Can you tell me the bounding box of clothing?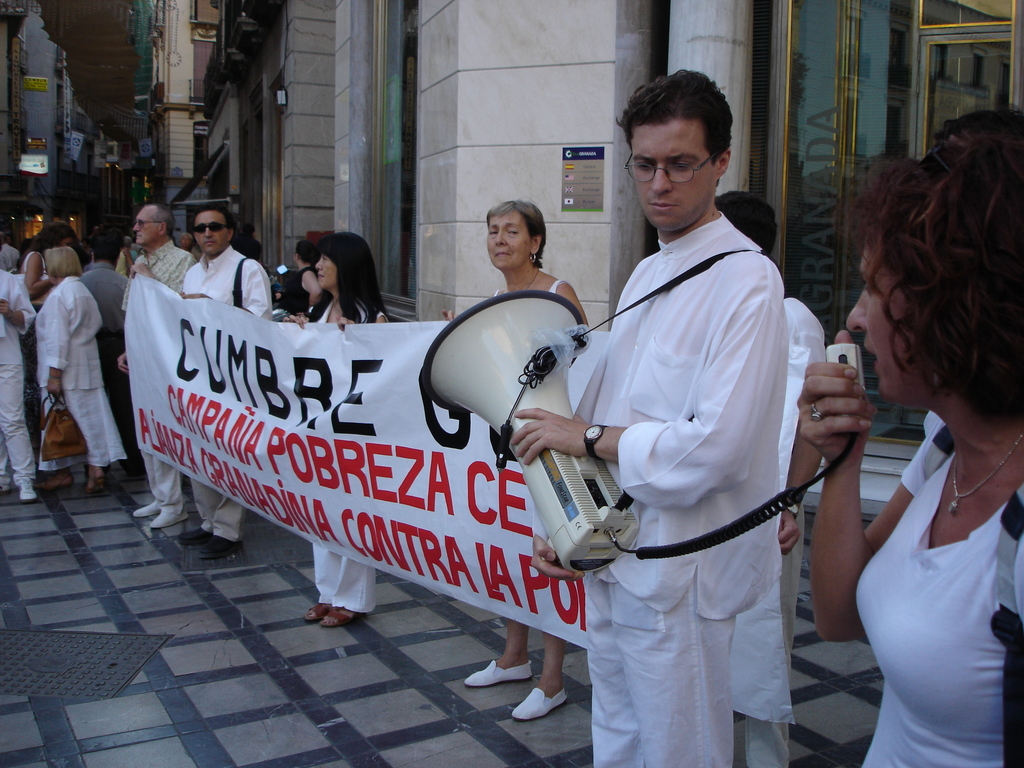
<bbox>566, 157, 833, 737</bbox>.
